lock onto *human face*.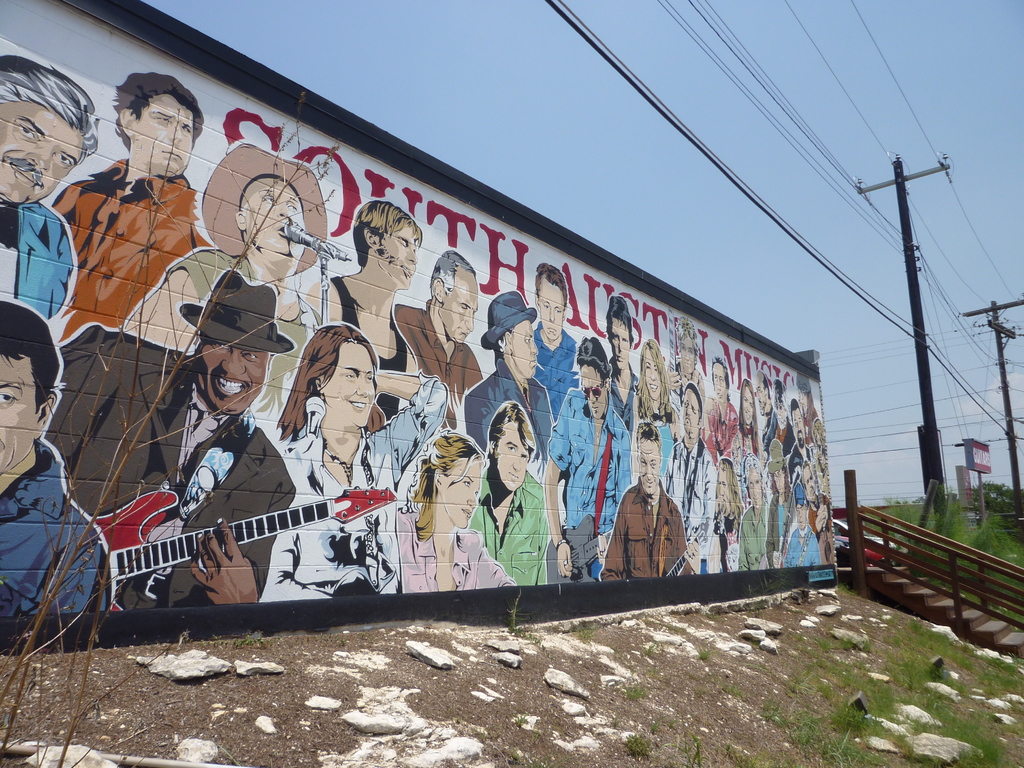
Locked: {"left": 0, "top": 98, "right": 80, "bottom": 201}.
